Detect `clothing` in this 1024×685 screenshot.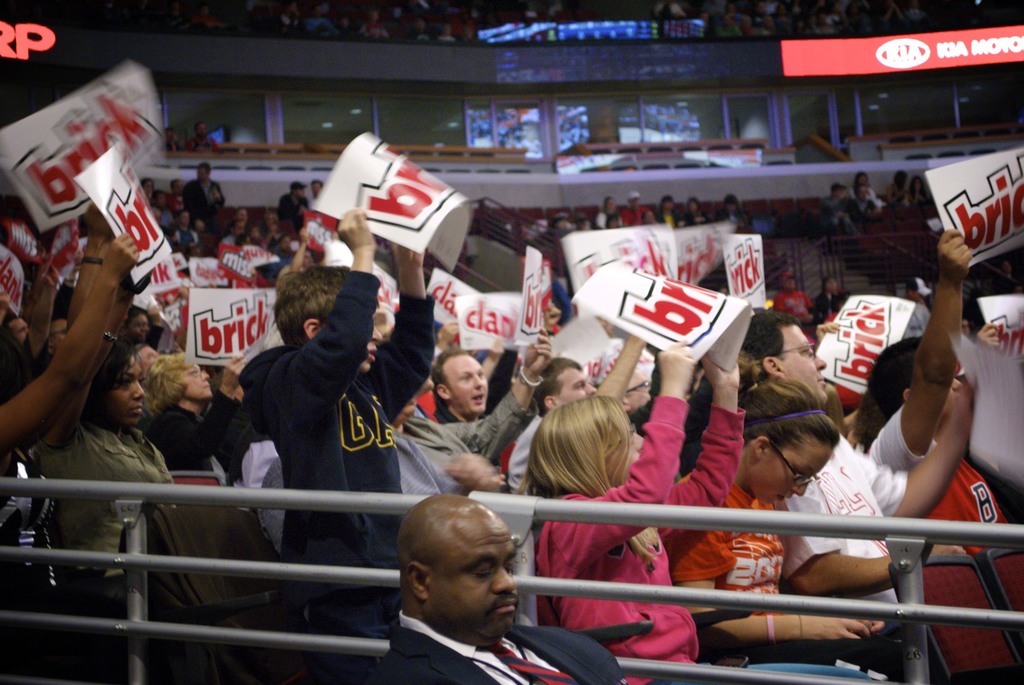
Detection: {"left": 181, "top": 174, "right": 218, "bottom": 240}.
